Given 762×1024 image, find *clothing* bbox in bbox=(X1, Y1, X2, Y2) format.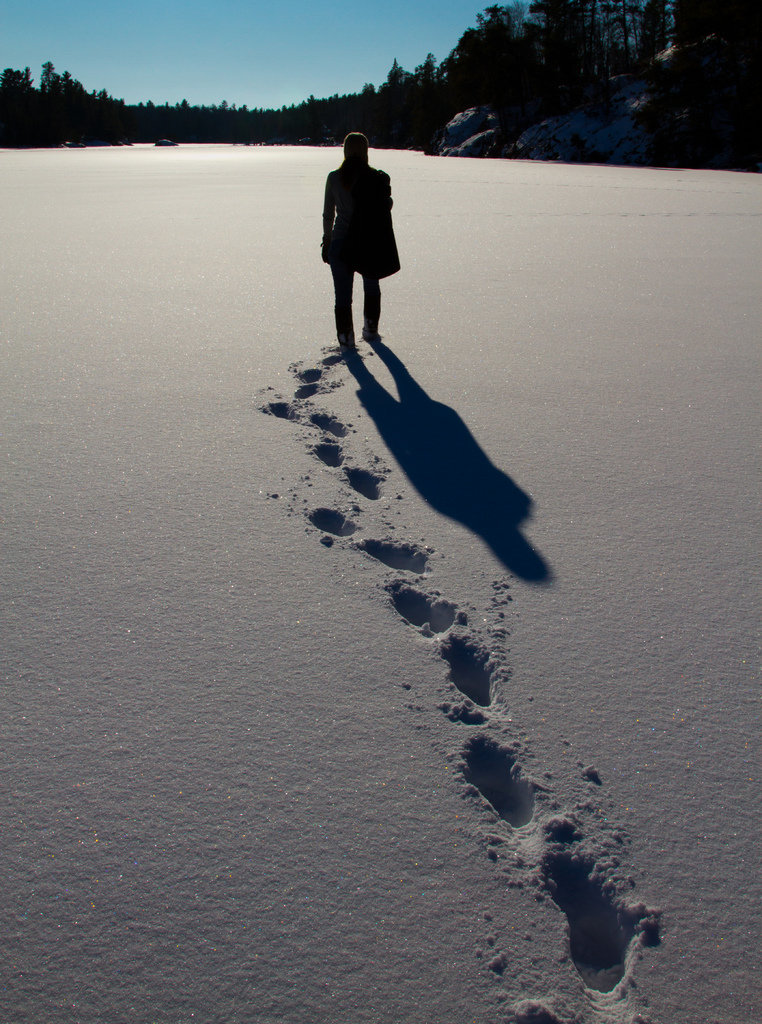
bbox=(317, 161, 406, 284).
